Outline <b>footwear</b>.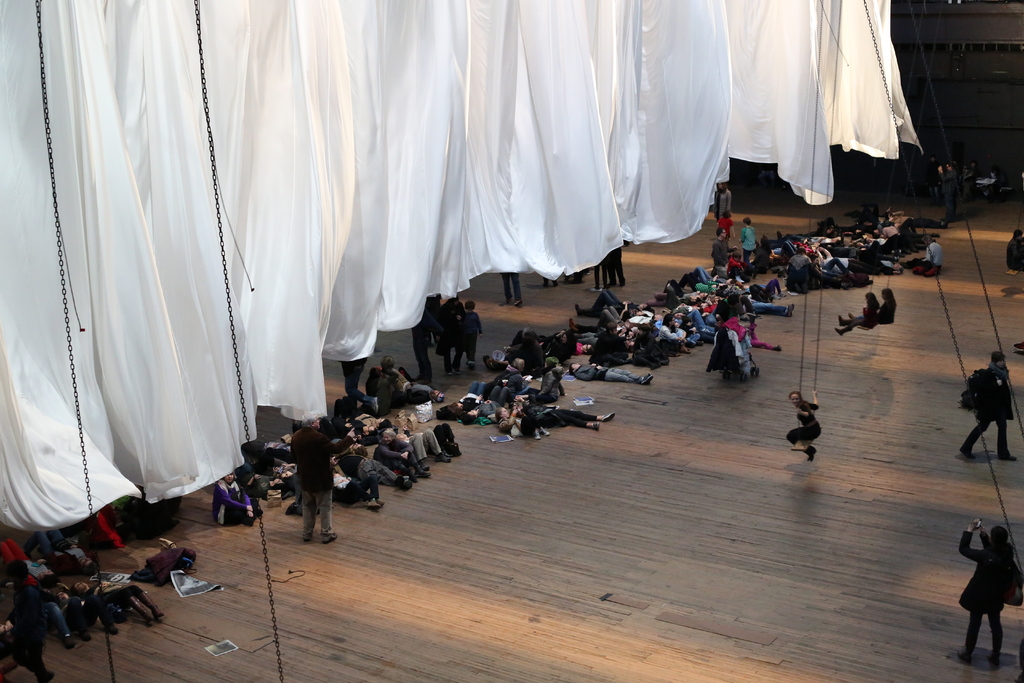
Outline: 957:650:968:659.
